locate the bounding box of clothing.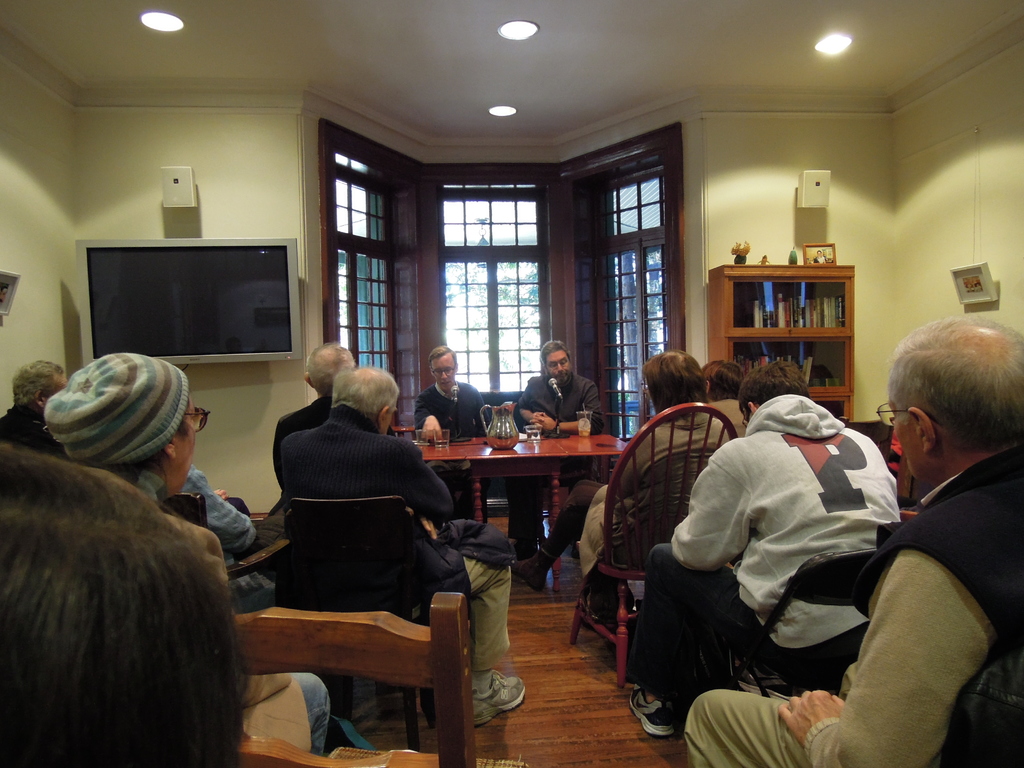
Bounding box: pyautogui.locateOnScreen(548, 410, 721, 576).
